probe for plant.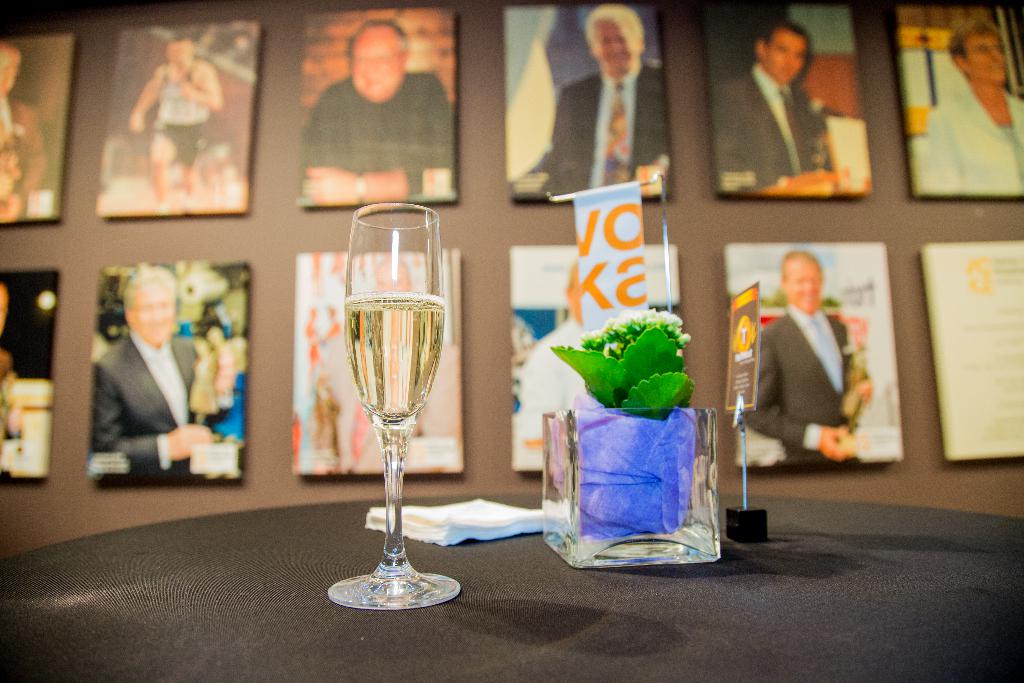
Probe result: [550,300,712,424].
